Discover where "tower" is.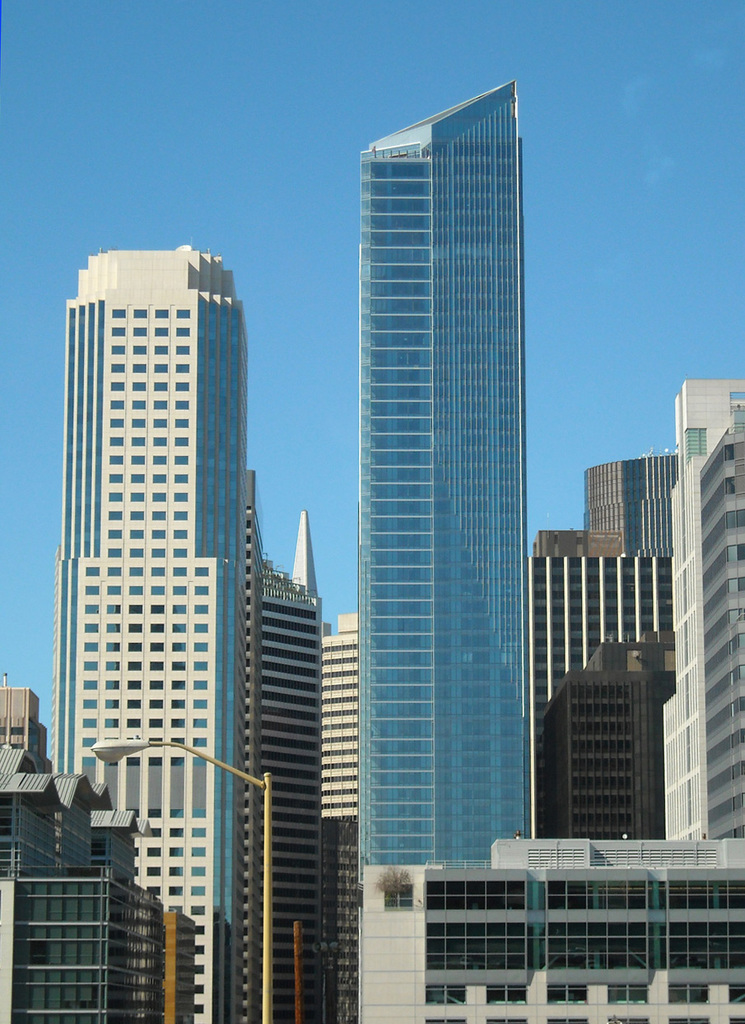
Discovered at (x1=538, y1=632, x2=678, y2=831).
